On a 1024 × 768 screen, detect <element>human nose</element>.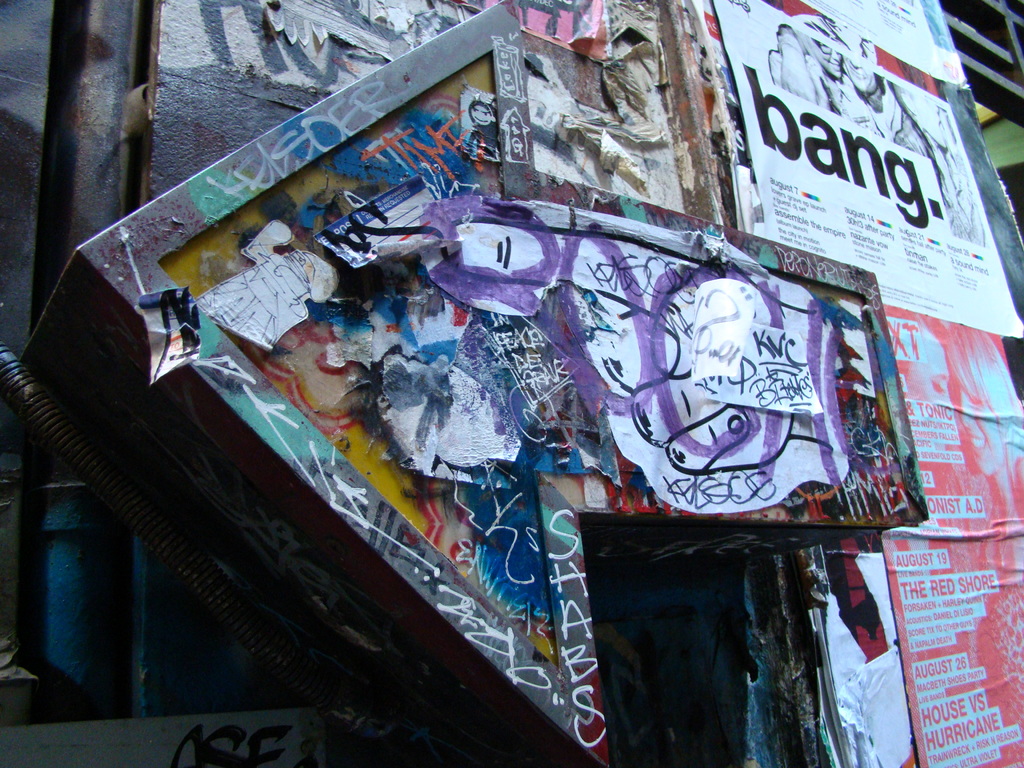
select_region(834, 49, 842, 61).
